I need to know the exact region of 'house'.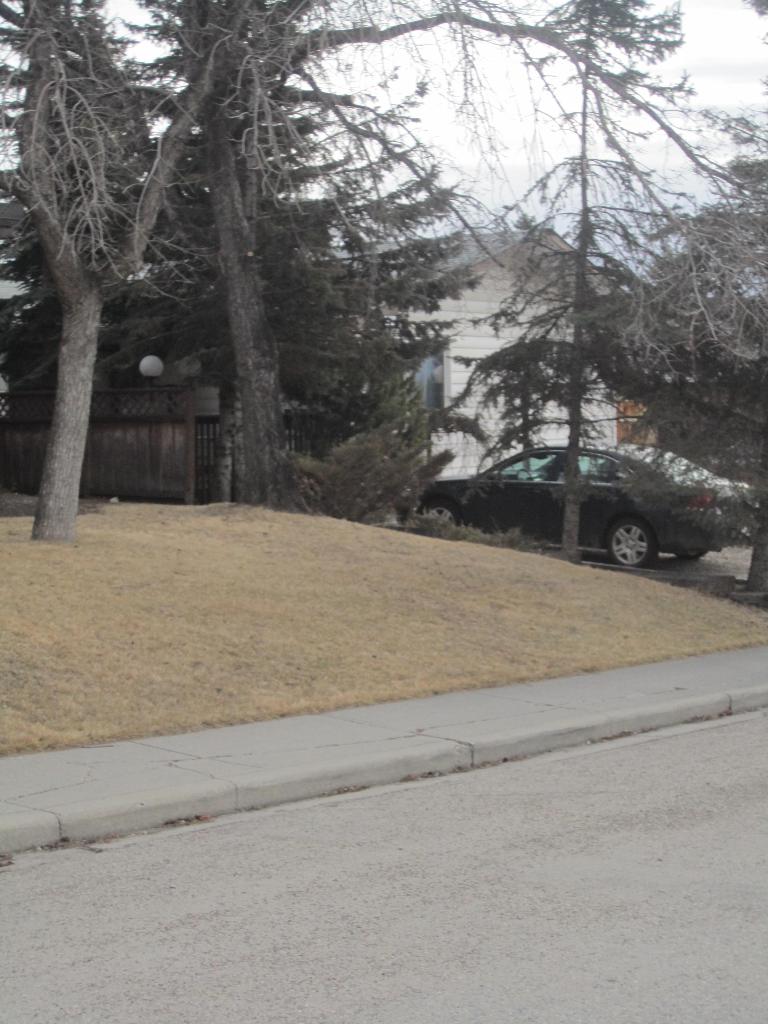
Region: 0/237/359/503.
